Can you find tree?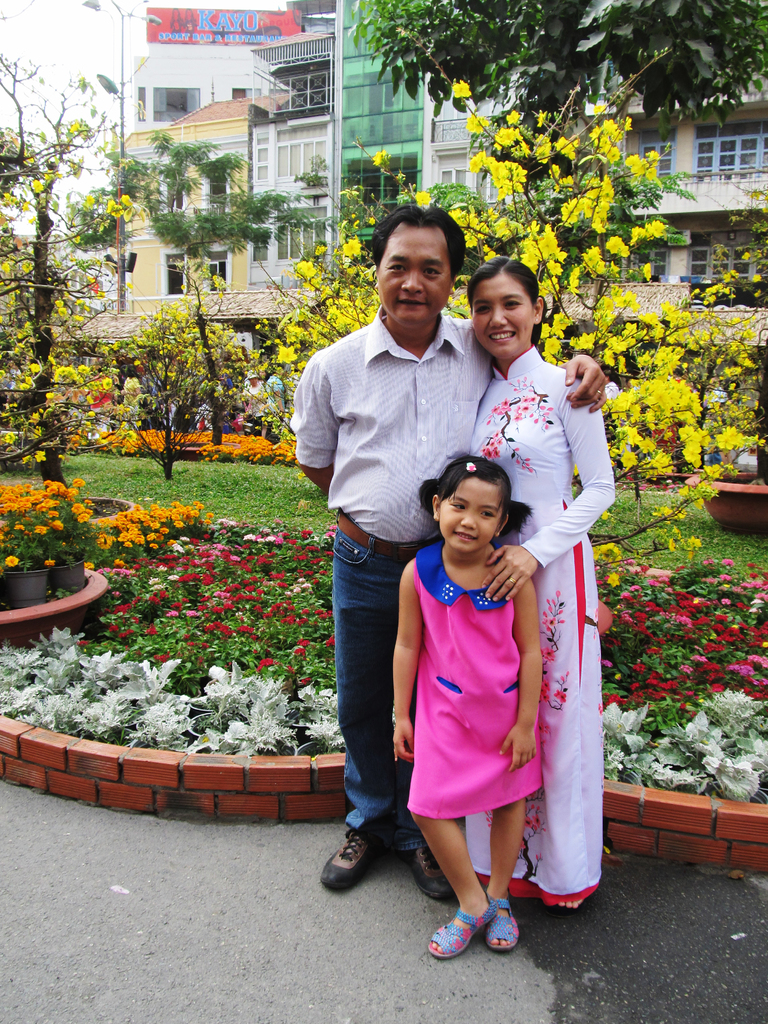
Yes, bounding box: select_region(66, 111, 309, 435).
